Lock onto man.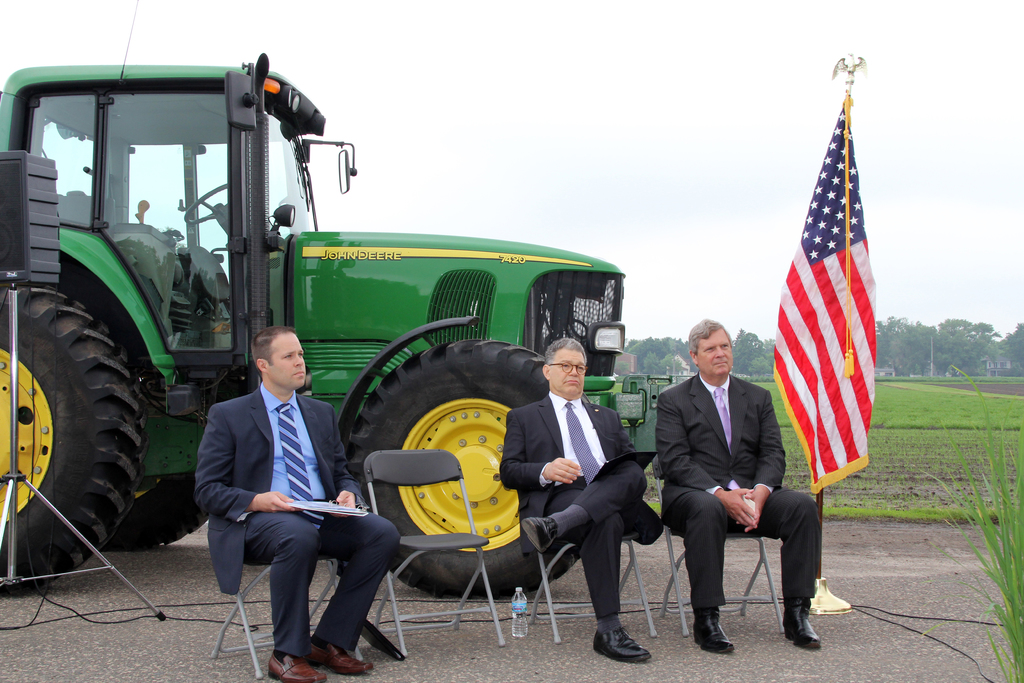
Locked: 193:325:404:682.
